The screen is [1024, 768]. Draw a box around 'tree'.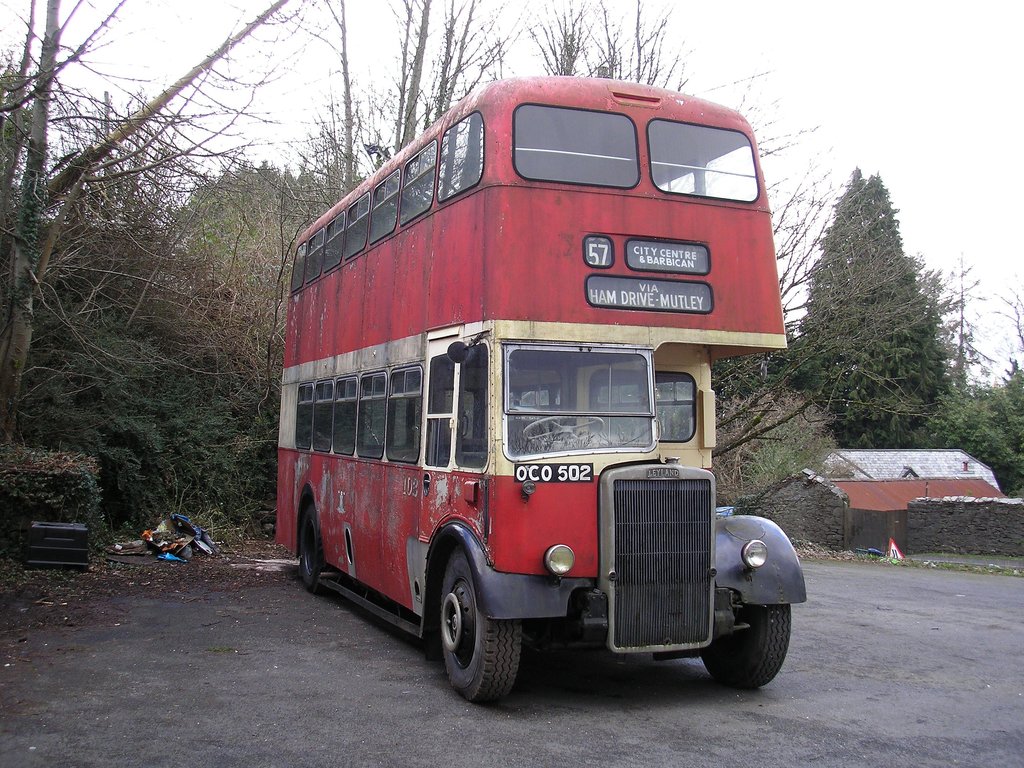
791/155/968/472.
